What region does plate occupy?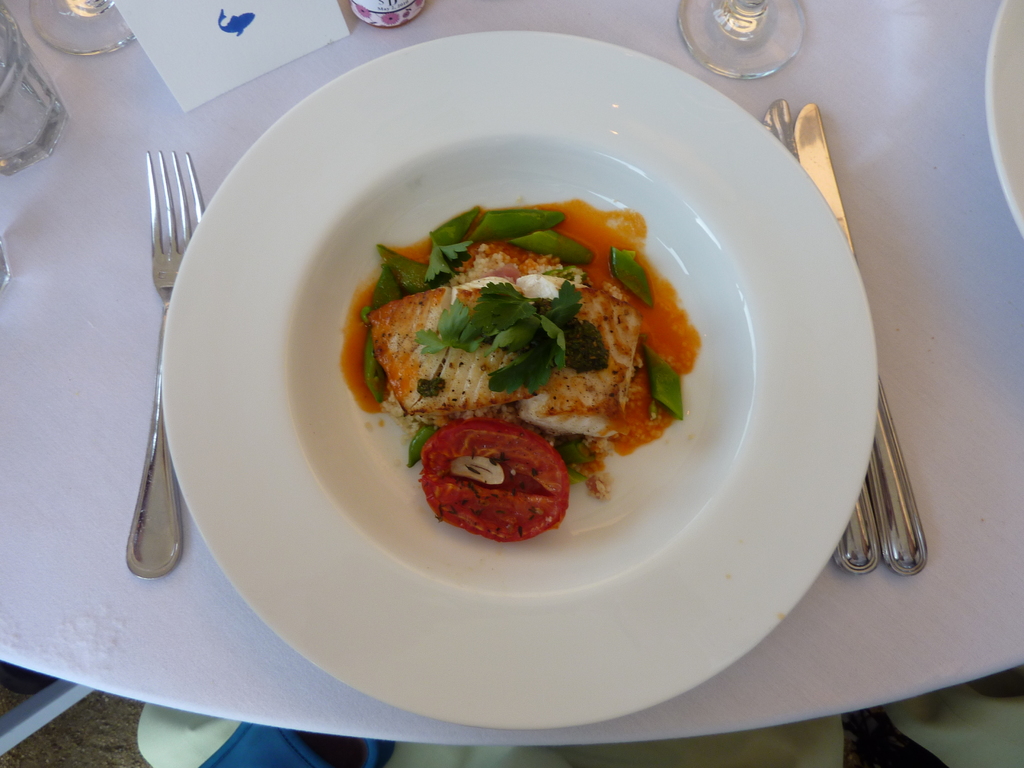
bbox=[982, 0, 1023, 243].
